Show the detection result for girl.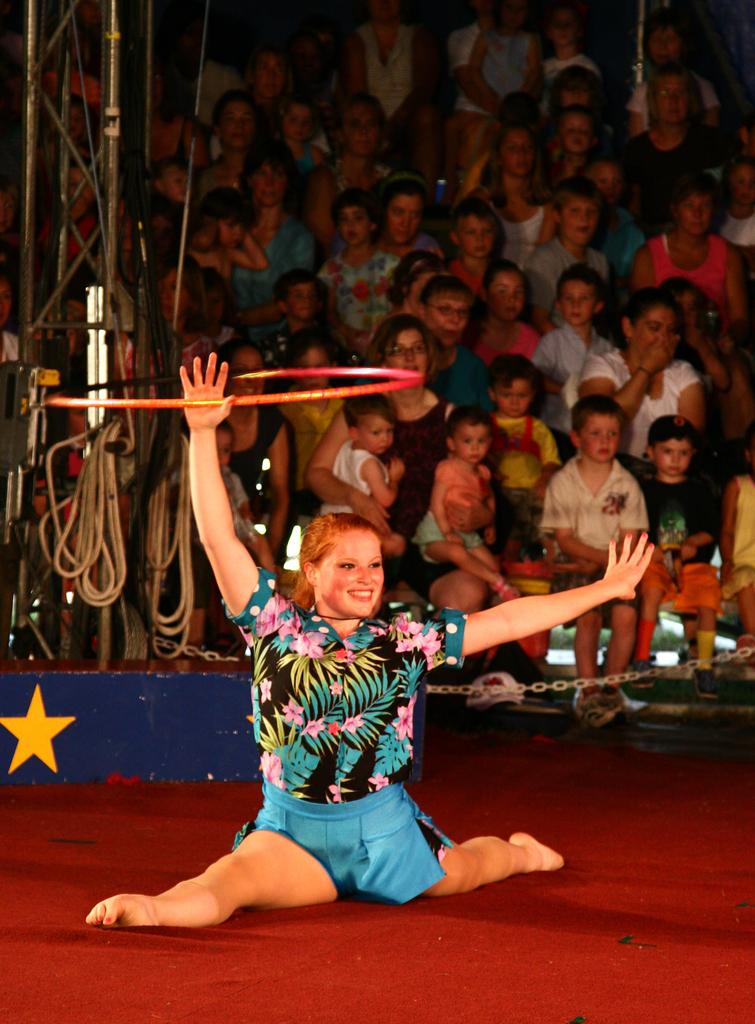
BBox(465, 262, 542, 369).
